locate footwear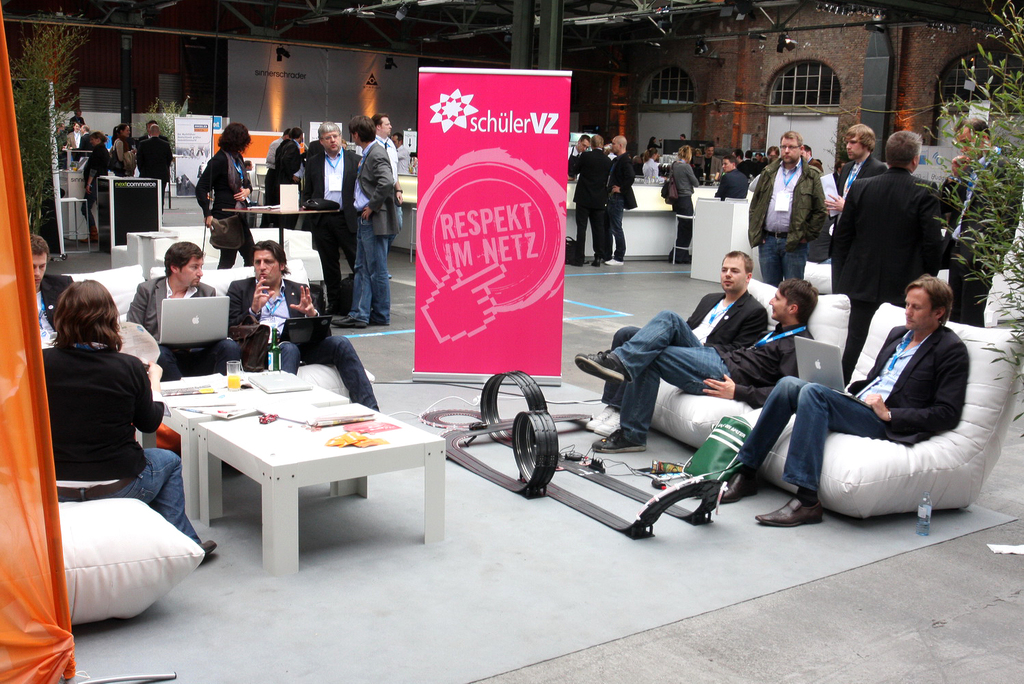
box(334, 315, 364, 330)
